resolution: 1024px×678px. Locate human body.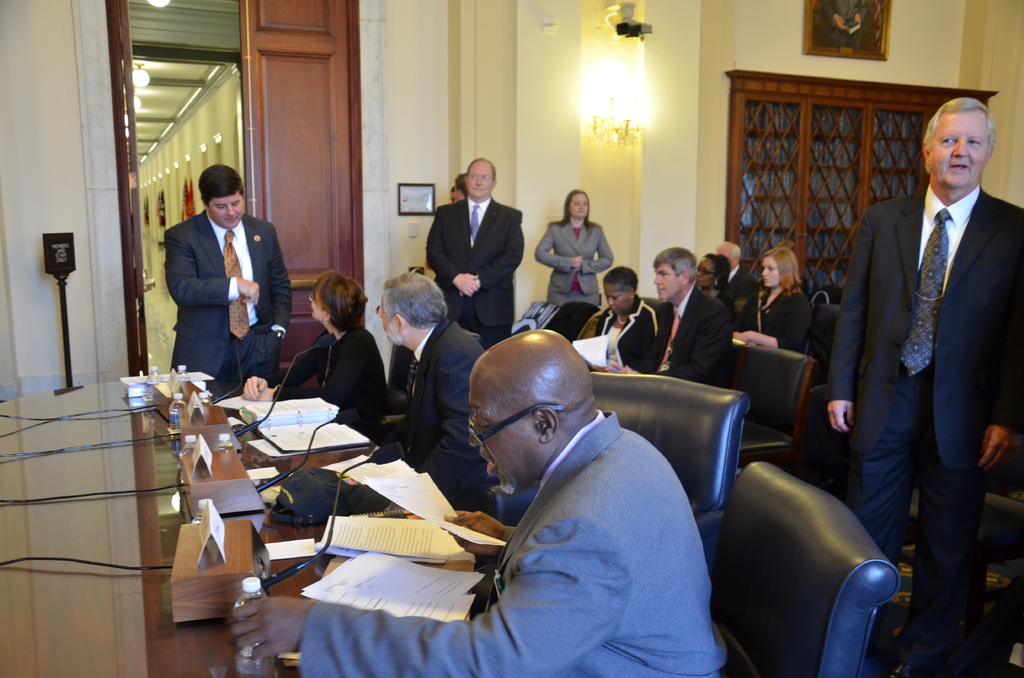
crop(163, 165, 291, 390).
